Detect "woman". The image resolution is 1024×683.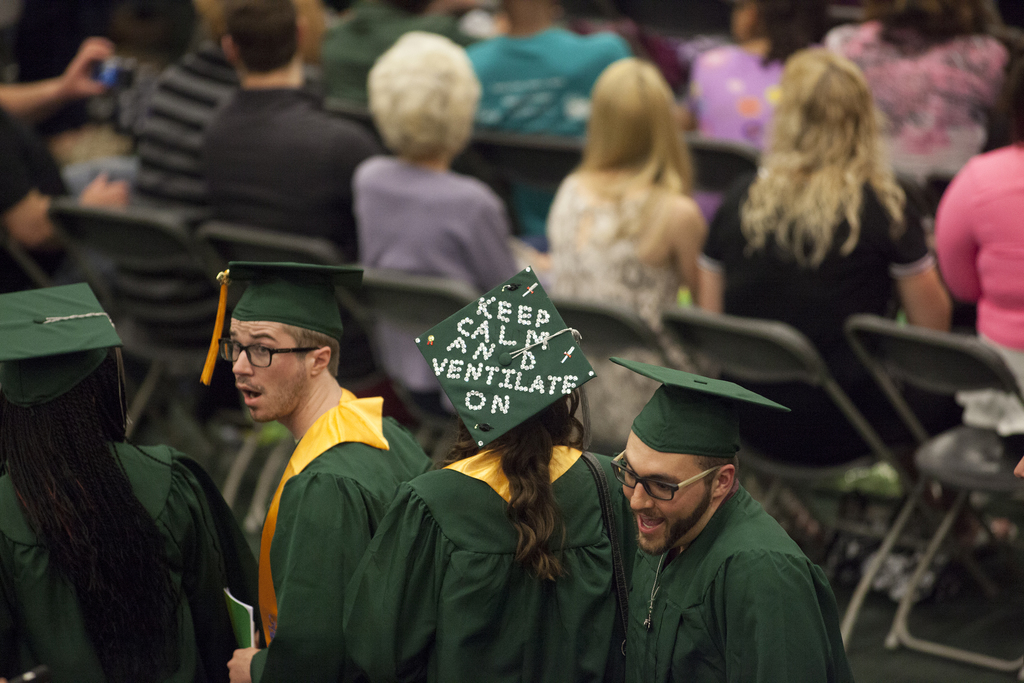
<bbox>926, 53, 1023, 409</bbox>.
